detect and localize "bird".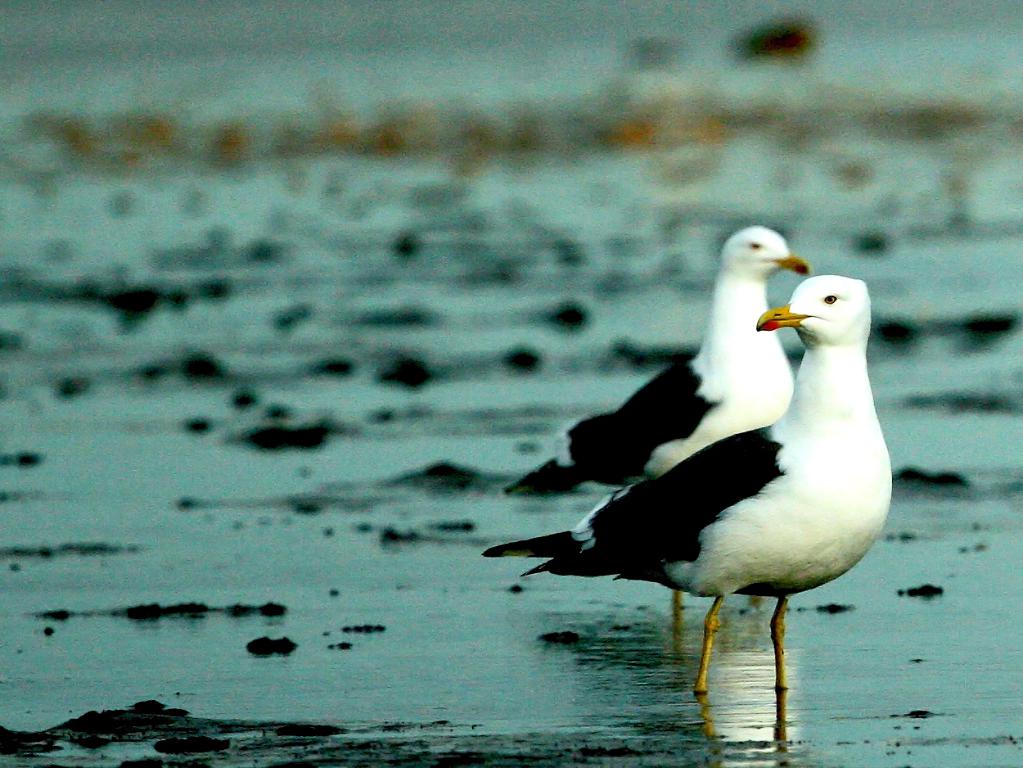
Localized at 498,229,806,613.
